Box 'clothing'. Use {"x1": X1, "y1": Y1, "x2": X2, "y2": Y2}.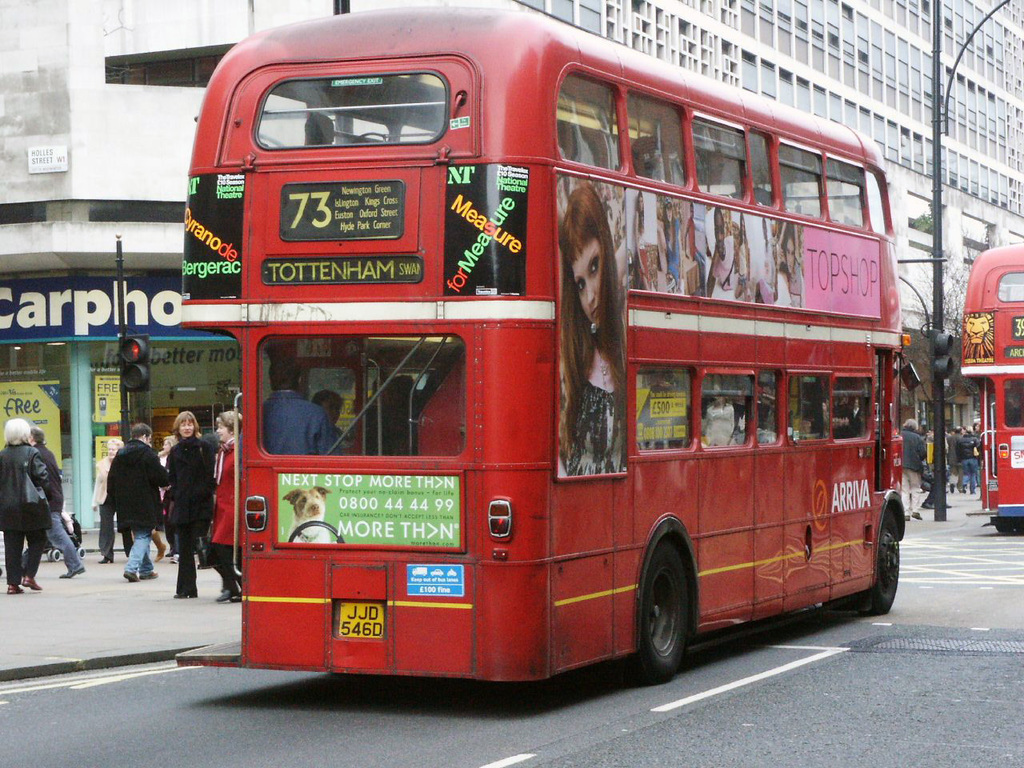
{"x1": 710, "y1": 235, "x2": 749, "y2": 302}.
